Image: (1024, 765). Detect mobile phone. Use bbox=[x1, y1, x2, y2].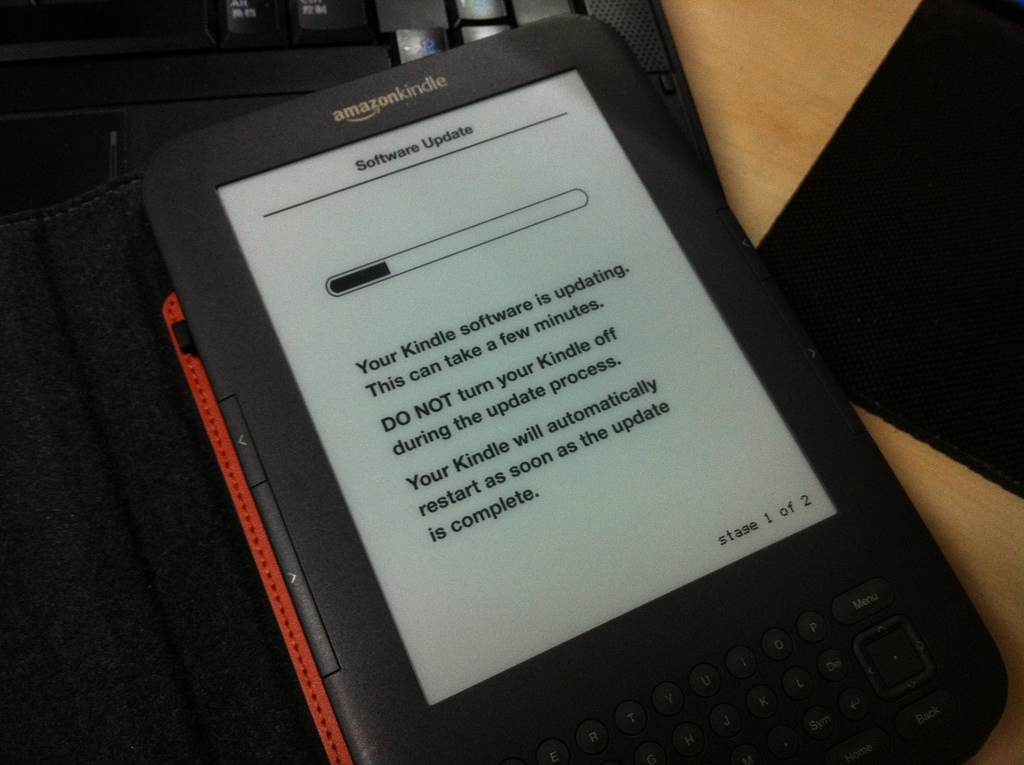
bbox=[134, 12, 1009, 764].
